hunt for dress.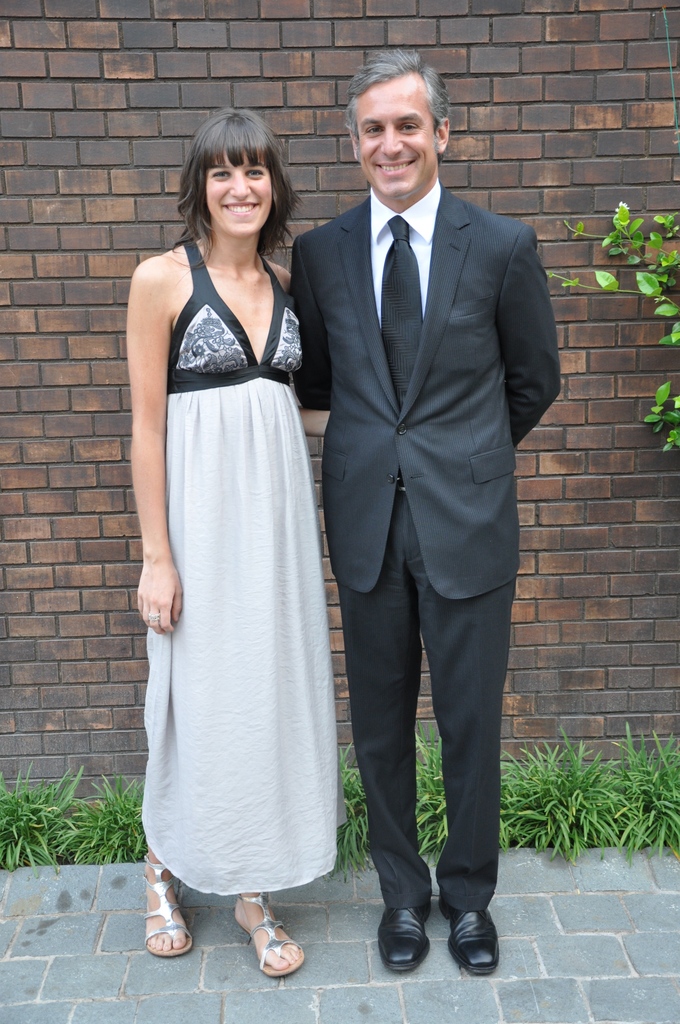
Hunted down at rect(132, 158, 336, 947).
